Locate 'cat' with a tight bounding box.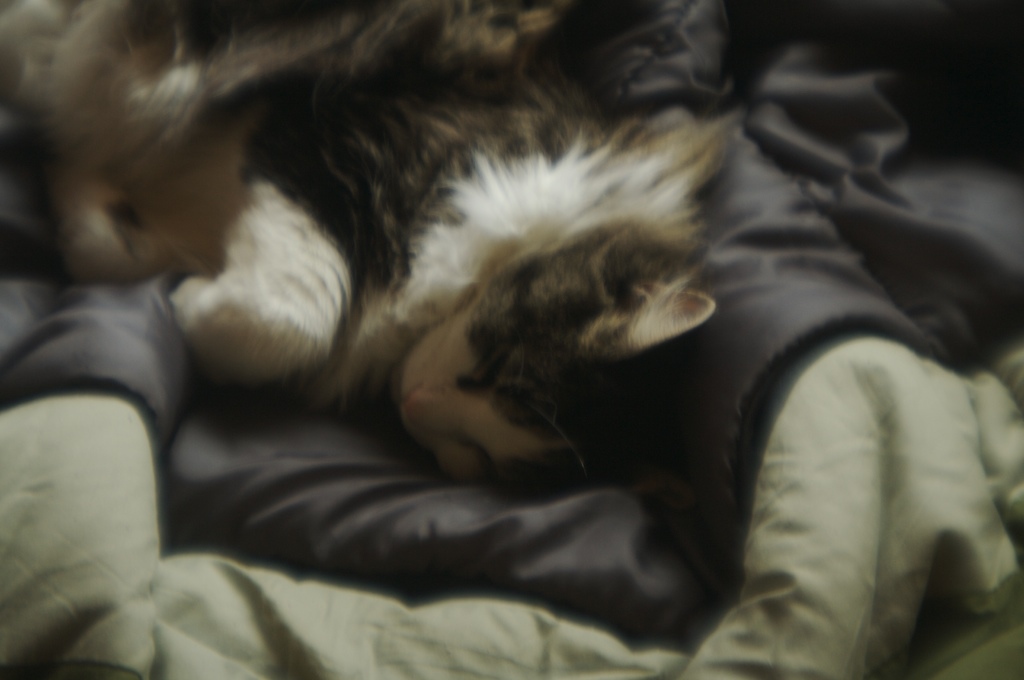
l=0, t=0, r=739, b=494.
